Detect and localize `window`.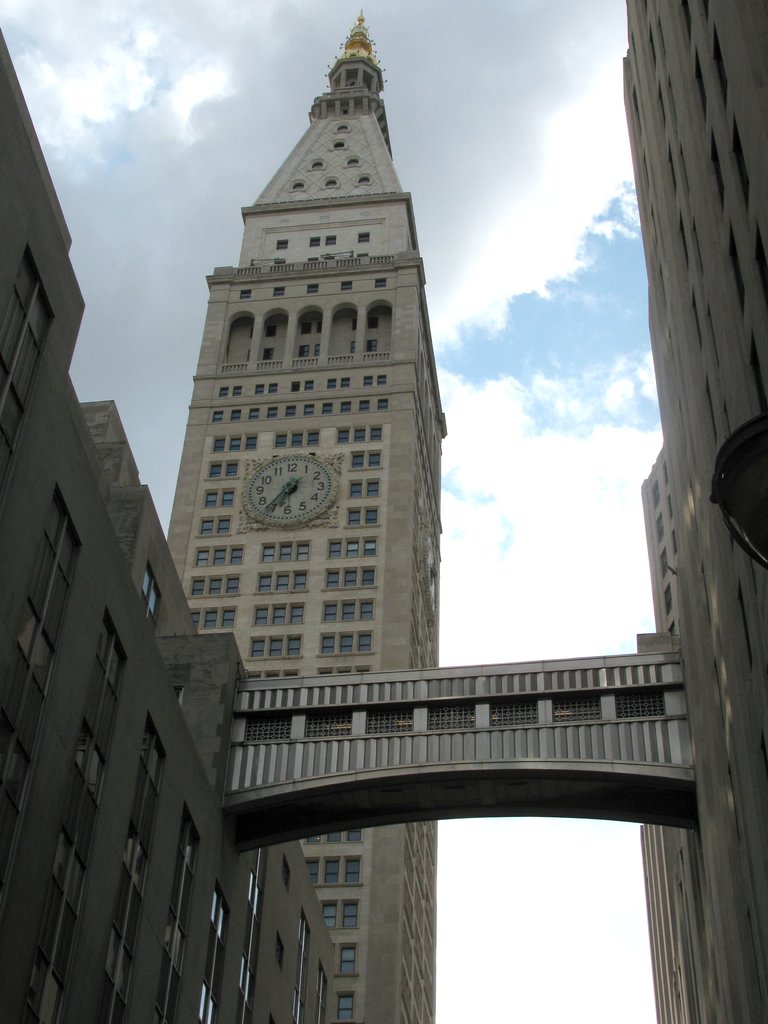
Localized at rect(153, 946, 184, 1023).
